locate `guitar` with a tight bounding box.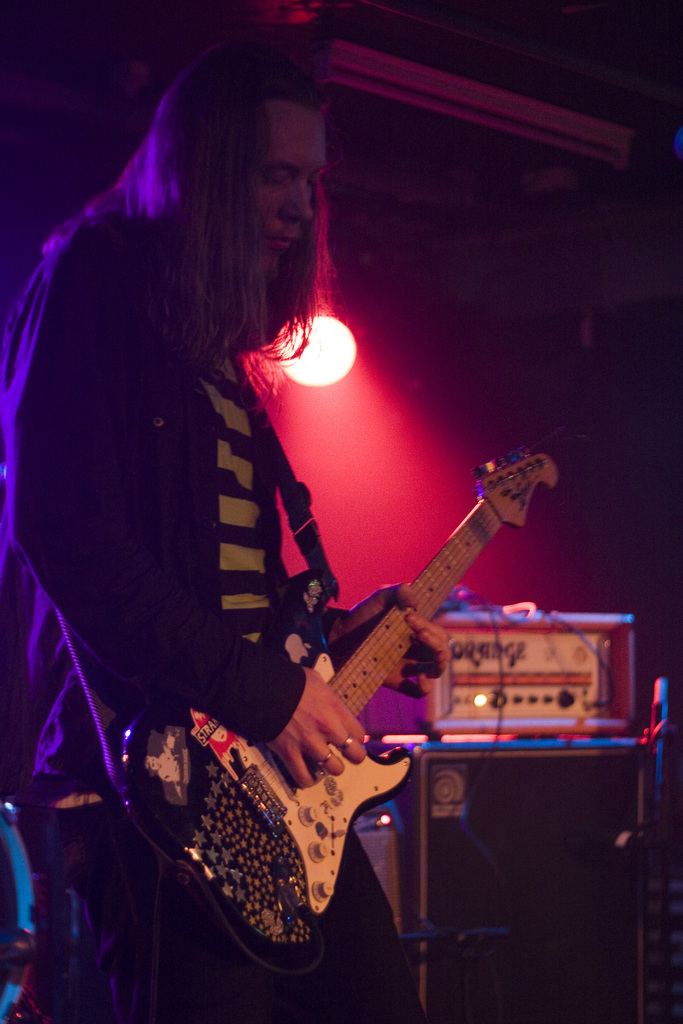
113,429,570,970.
